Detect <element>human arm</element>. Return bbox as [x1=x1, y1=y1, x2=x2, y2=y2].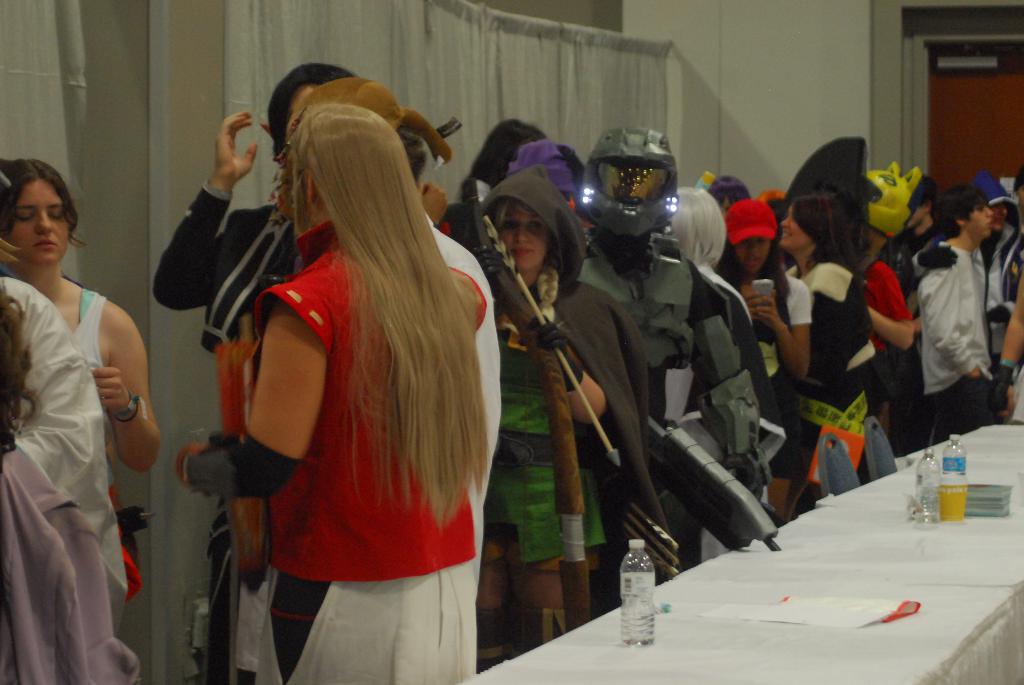
[x1=701, y1=268, x2=757, y2=514].
